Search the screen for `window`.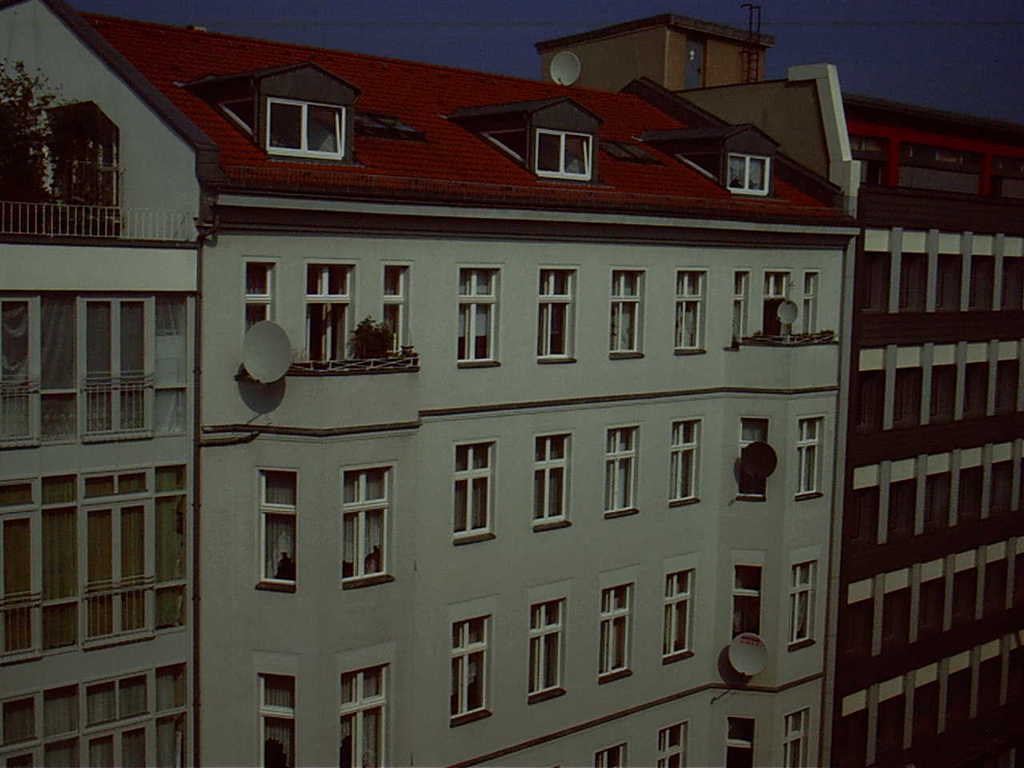
Found at bbox=[530, 428, 578, 530].
